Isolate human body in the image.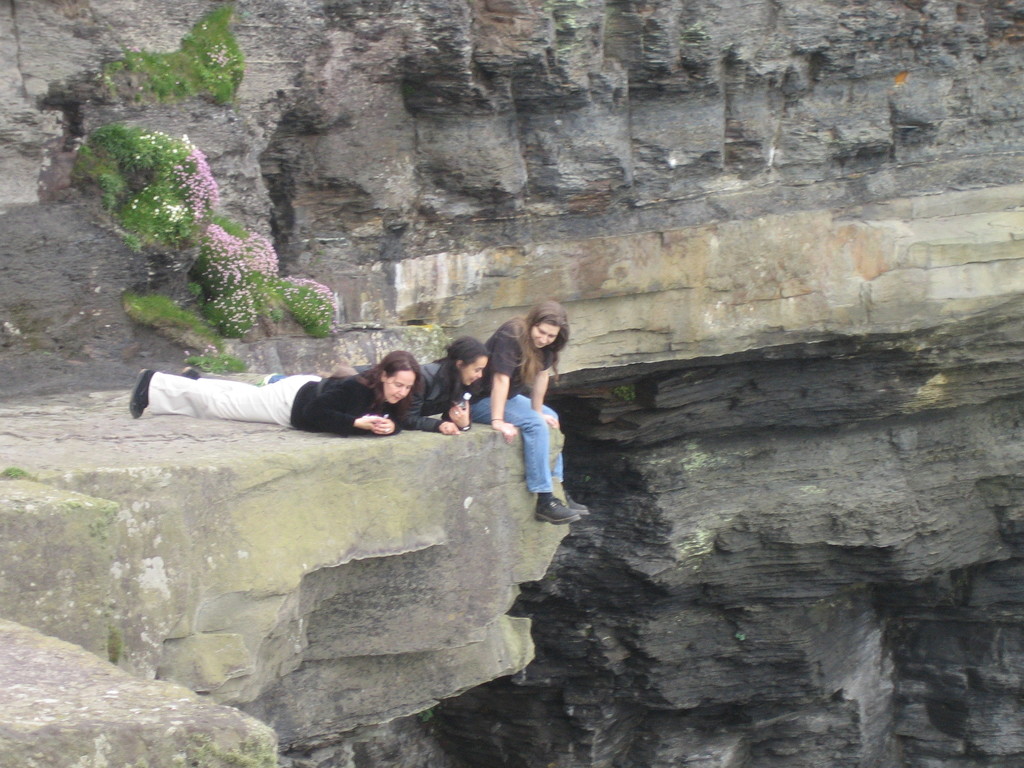
Isolated region: [left=465, top=298, right=589, bottom=527].
